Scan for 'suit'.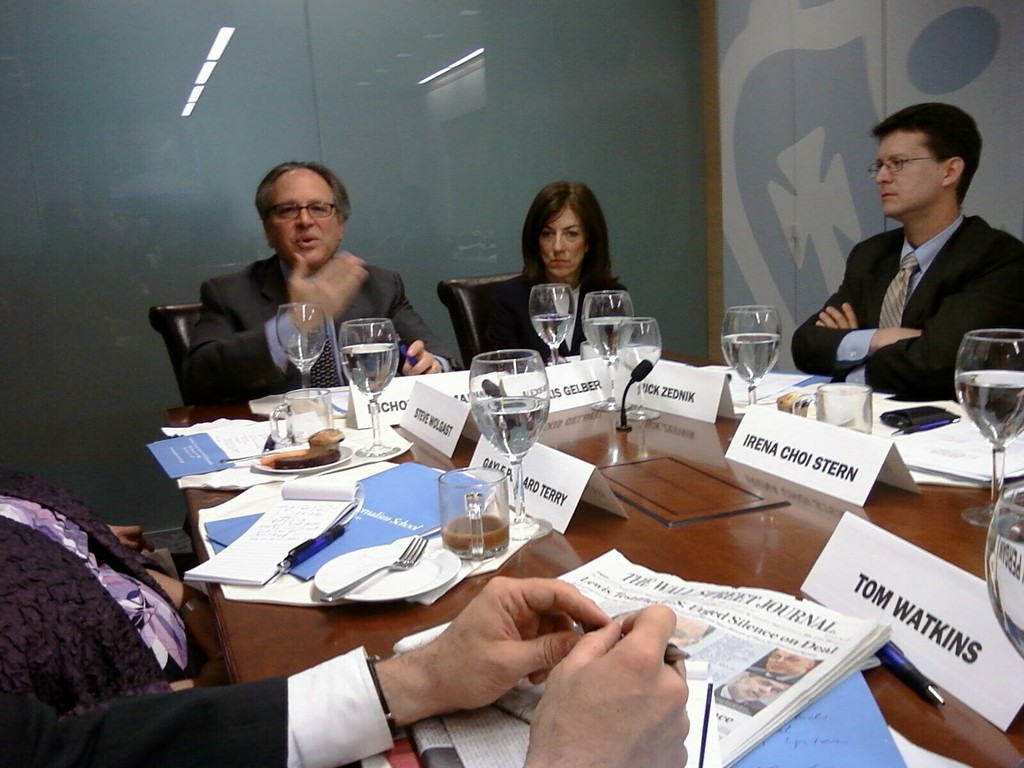
Scan result: locate(179, 248, 457, 413).
